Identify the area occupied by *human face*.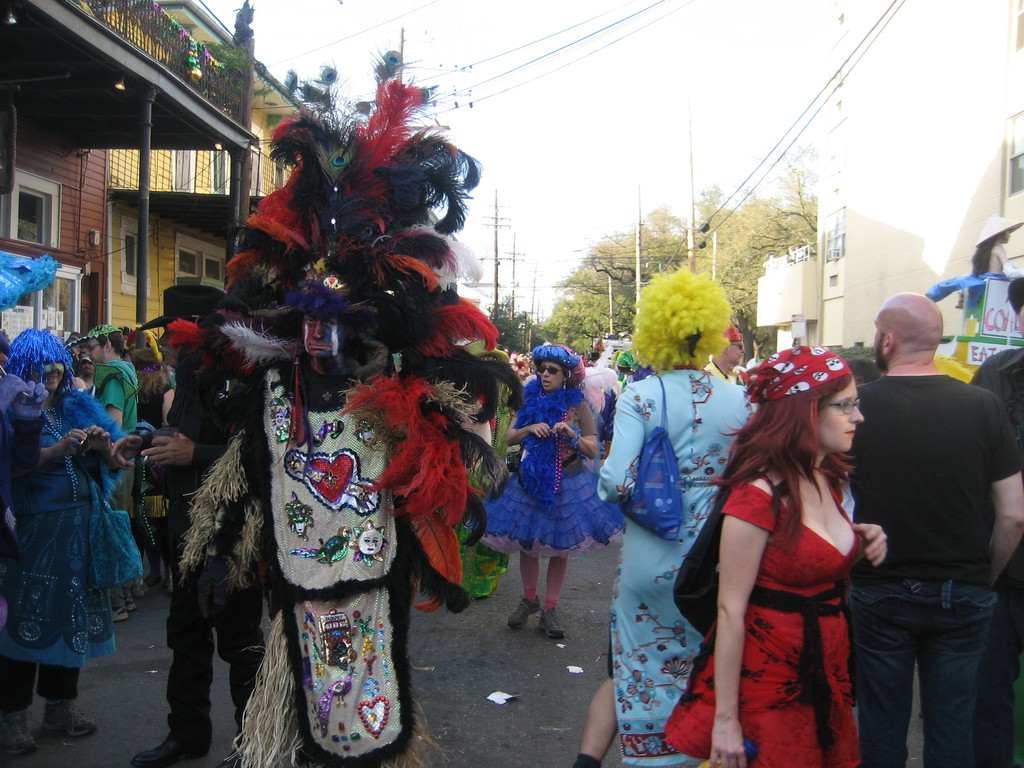
Area: l=88, t=337, r=106, b=360.
